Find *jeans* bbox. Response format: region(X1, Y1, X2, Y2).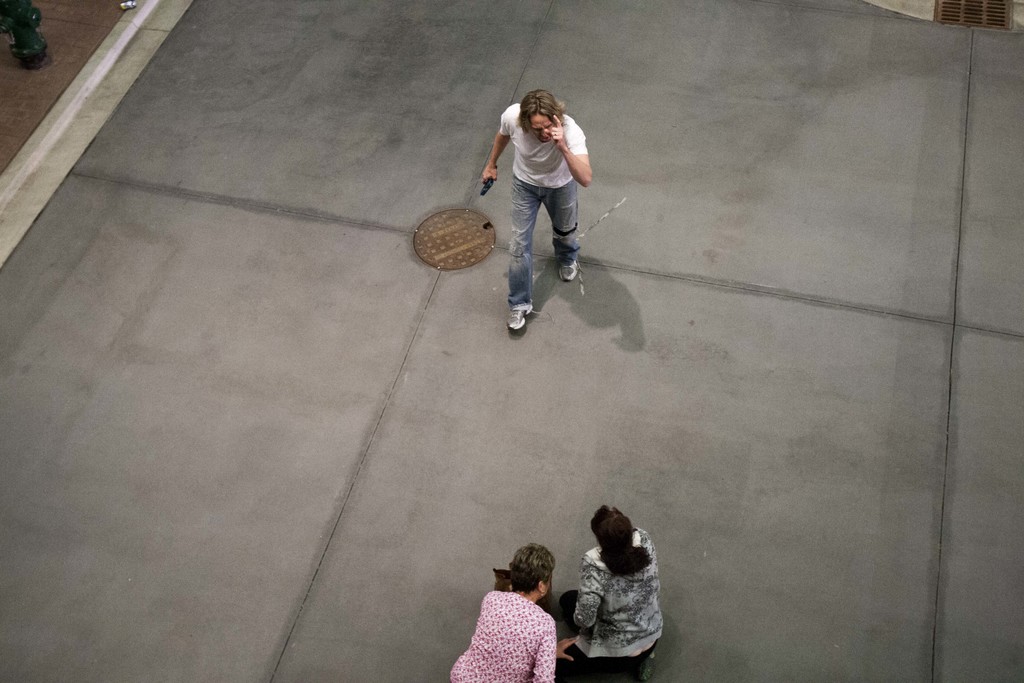
region(509, 173, 577, 307).
